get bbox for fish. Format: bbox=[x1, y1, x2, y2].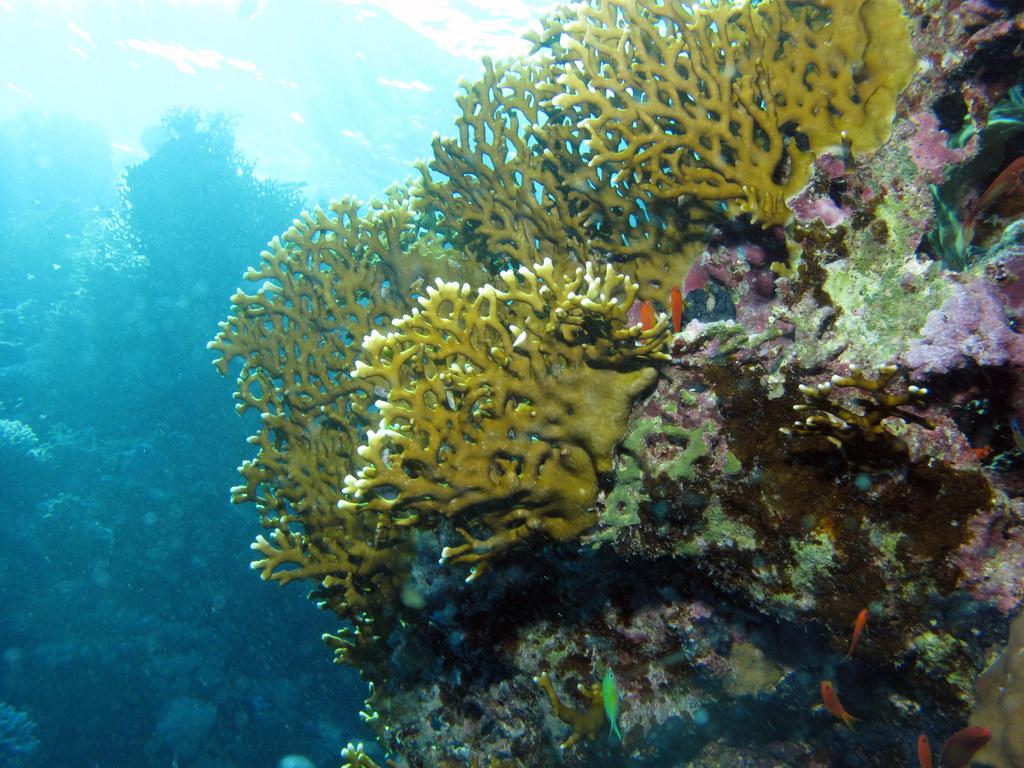
bbox=[940, 726, 992, 767].
